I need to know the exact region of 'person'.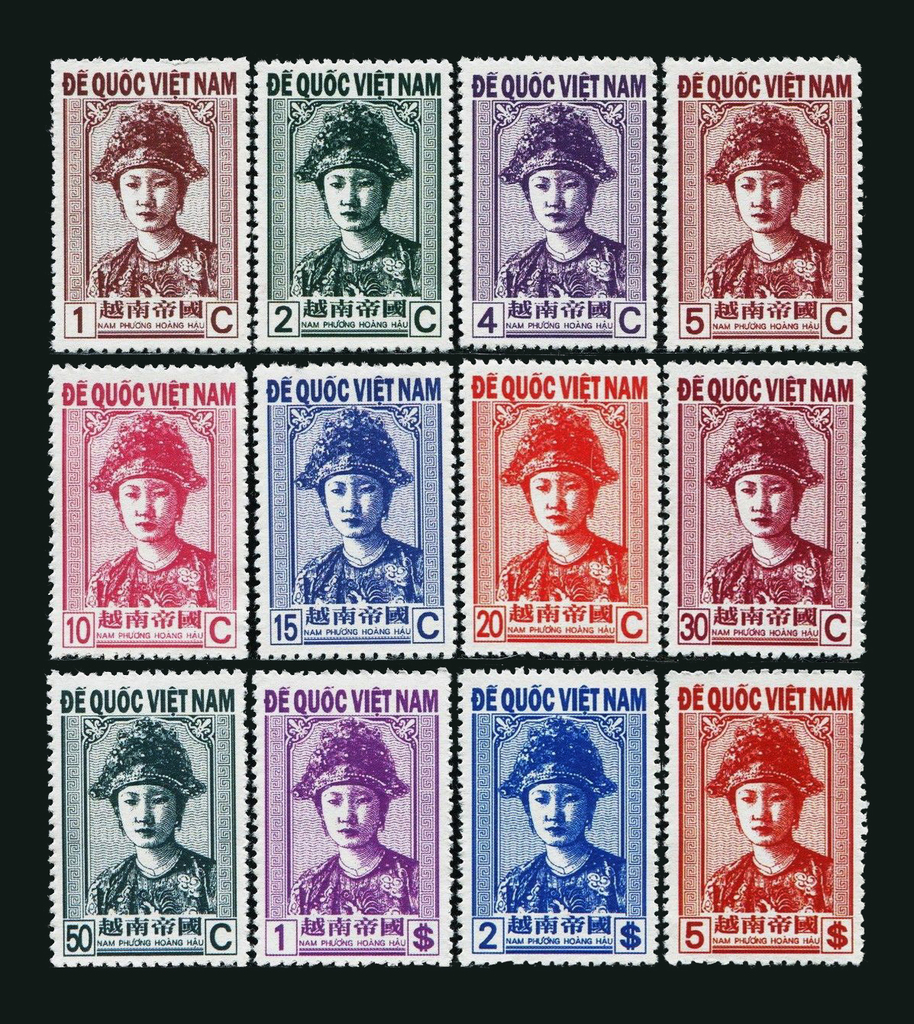
Region: region(699, 405, 836, 608).
